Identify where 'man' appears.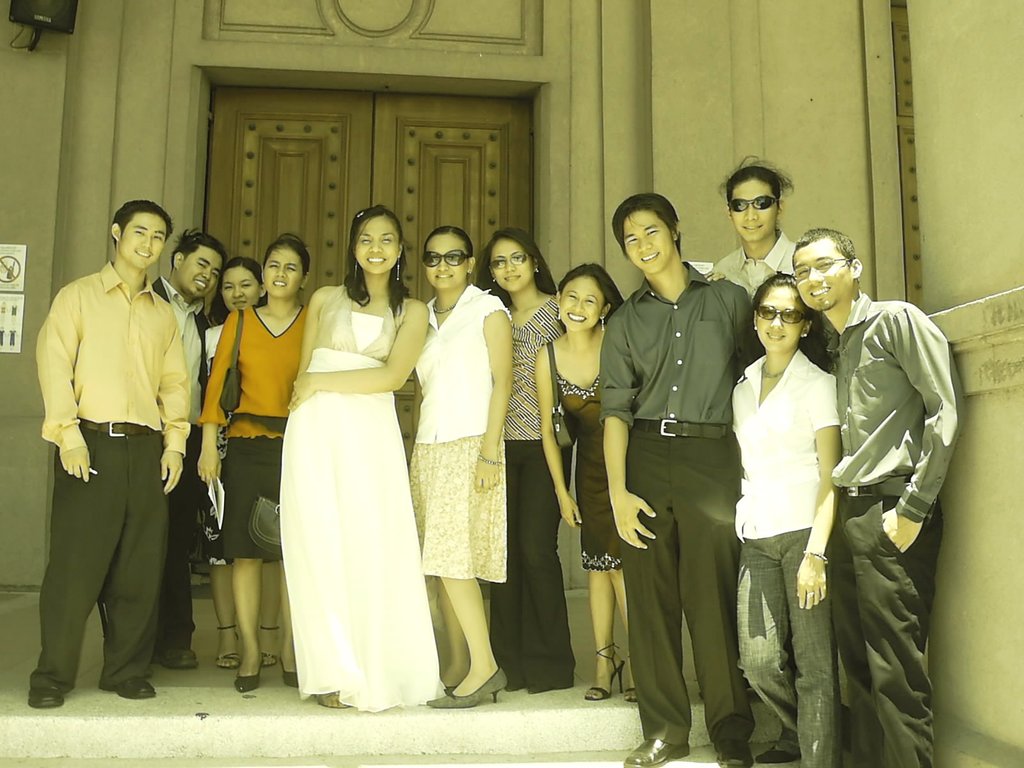
Appears at <region>150, 217, 212, 673</region>.
